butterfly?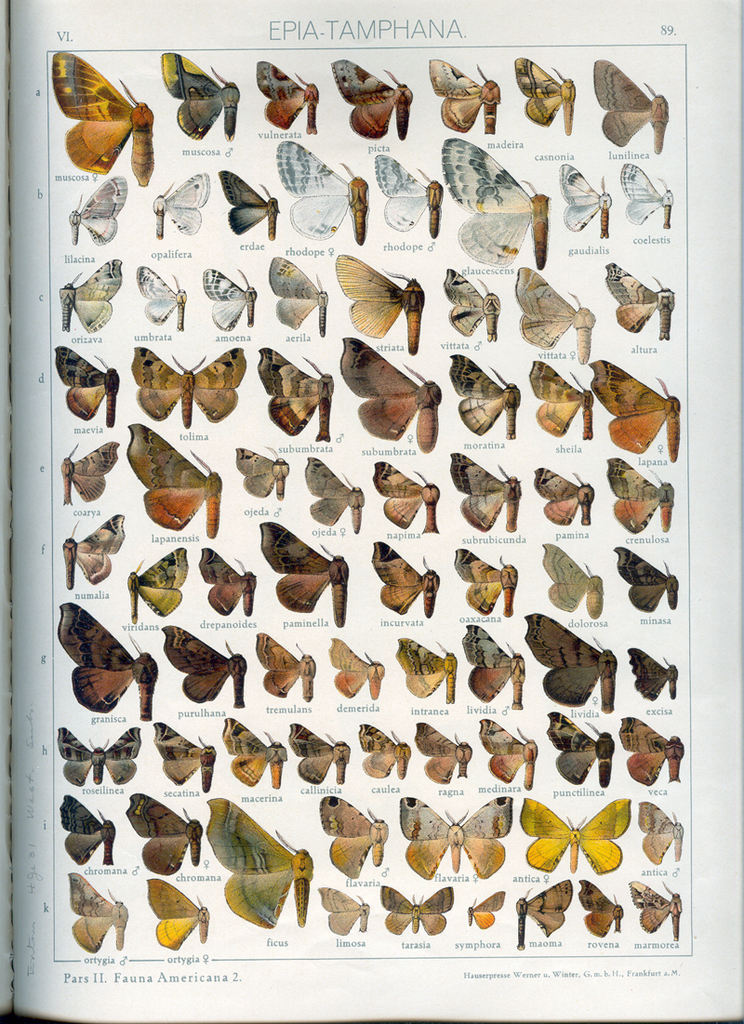
box(336, 329, 442, 456)
